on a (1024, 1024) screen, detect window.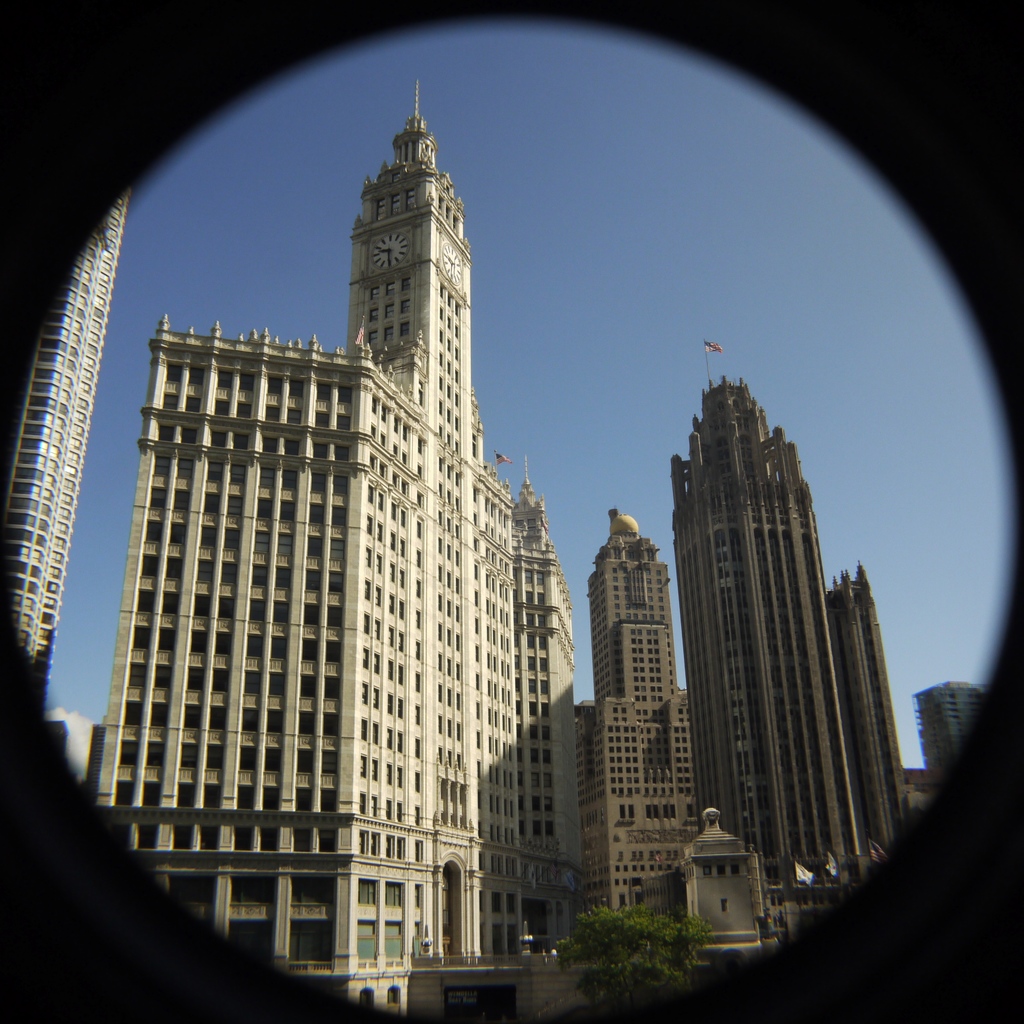
select_region(232, 875, 273, 905).
